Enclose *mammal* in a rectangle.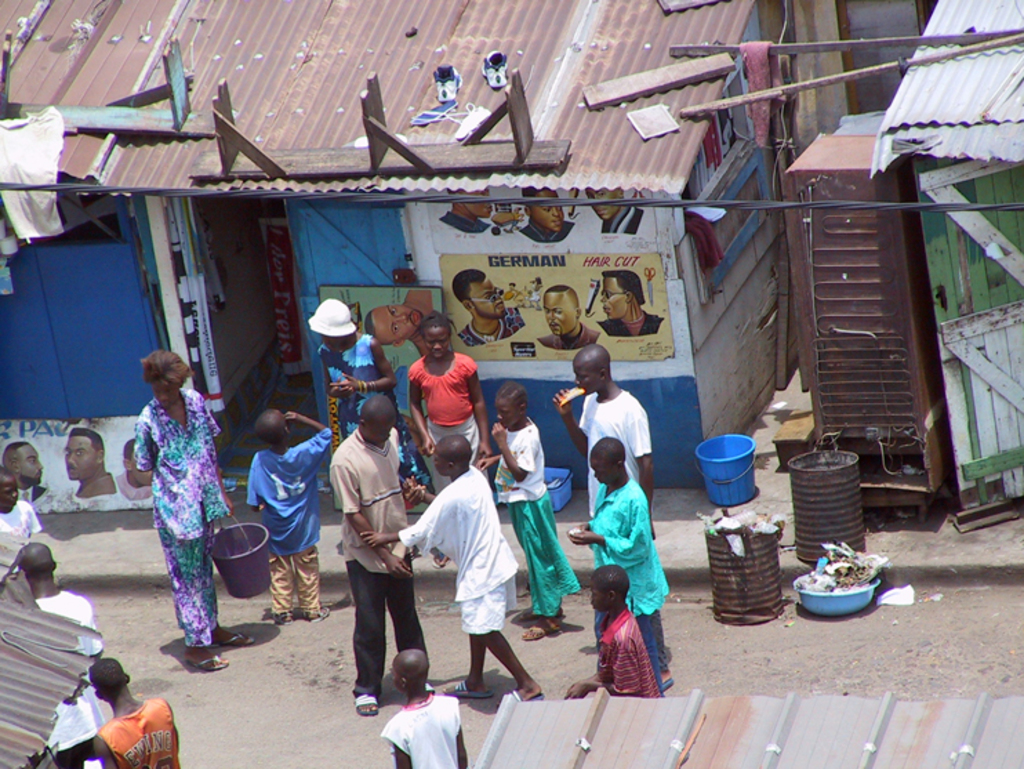
{"x1": 386, "y1": 650, "x2": 473, "y2": 768}.
